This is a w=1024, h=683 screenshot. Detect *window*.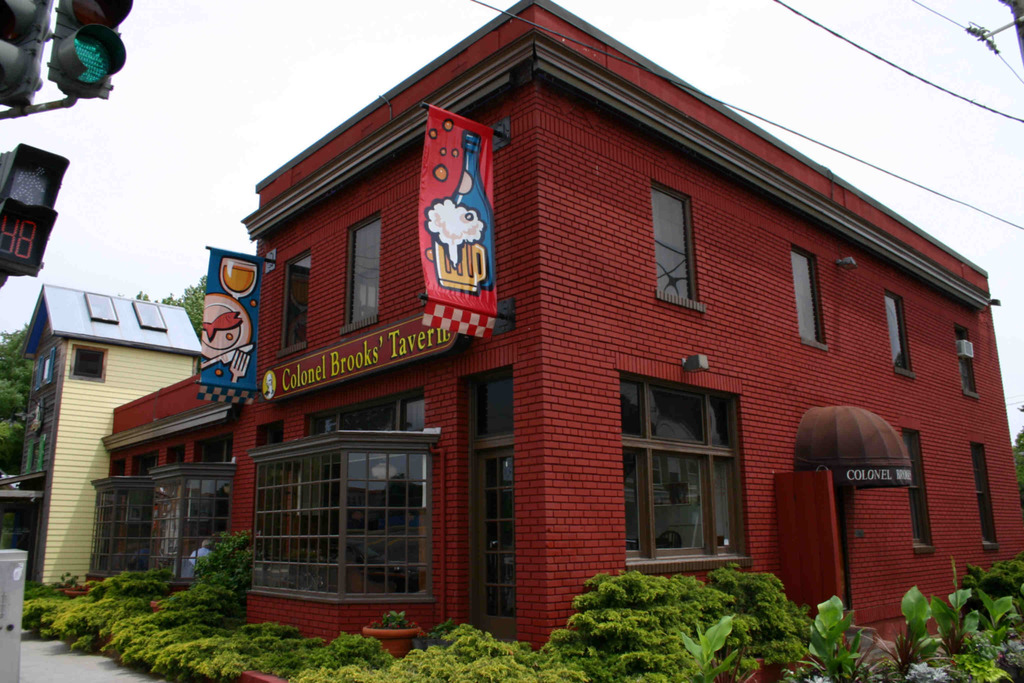
box(972, 443, 1002, 551).
